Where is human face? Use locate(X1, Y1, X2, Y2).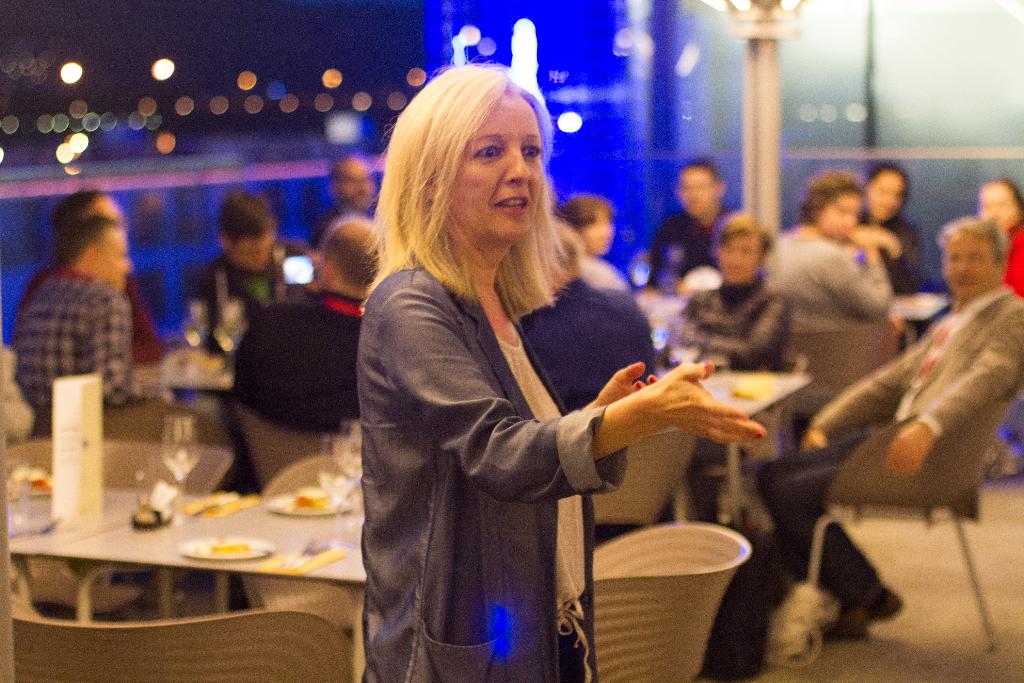
locate(98, 239, 135, 290).
